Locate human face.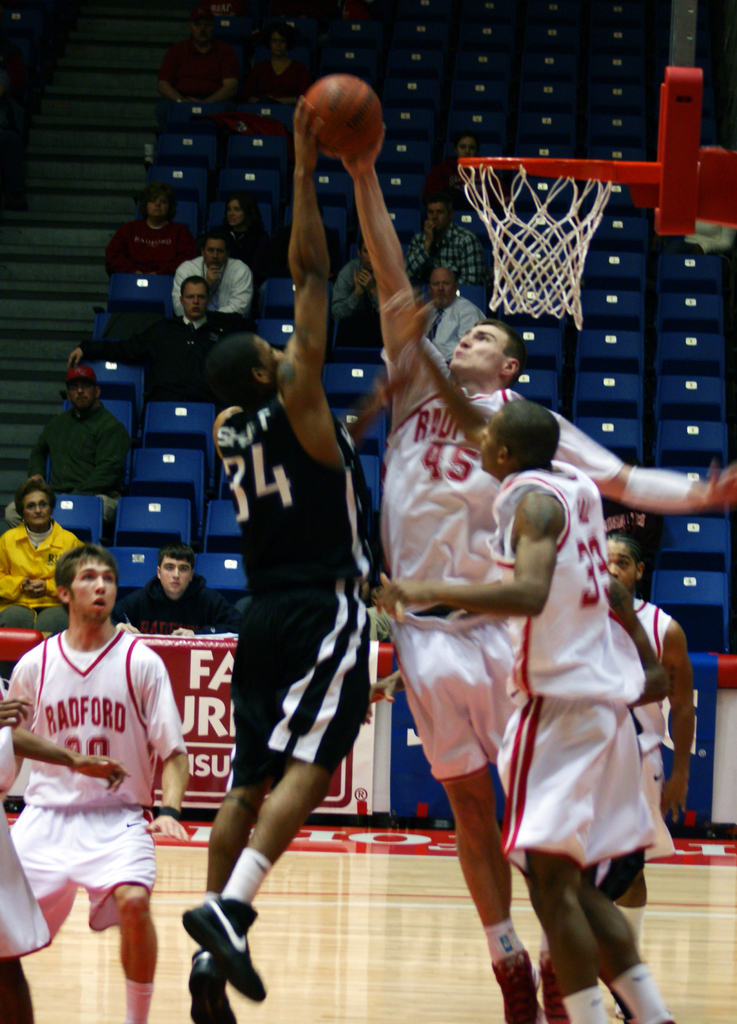
Bounding box: BBox(451, 324, 509, 376).
